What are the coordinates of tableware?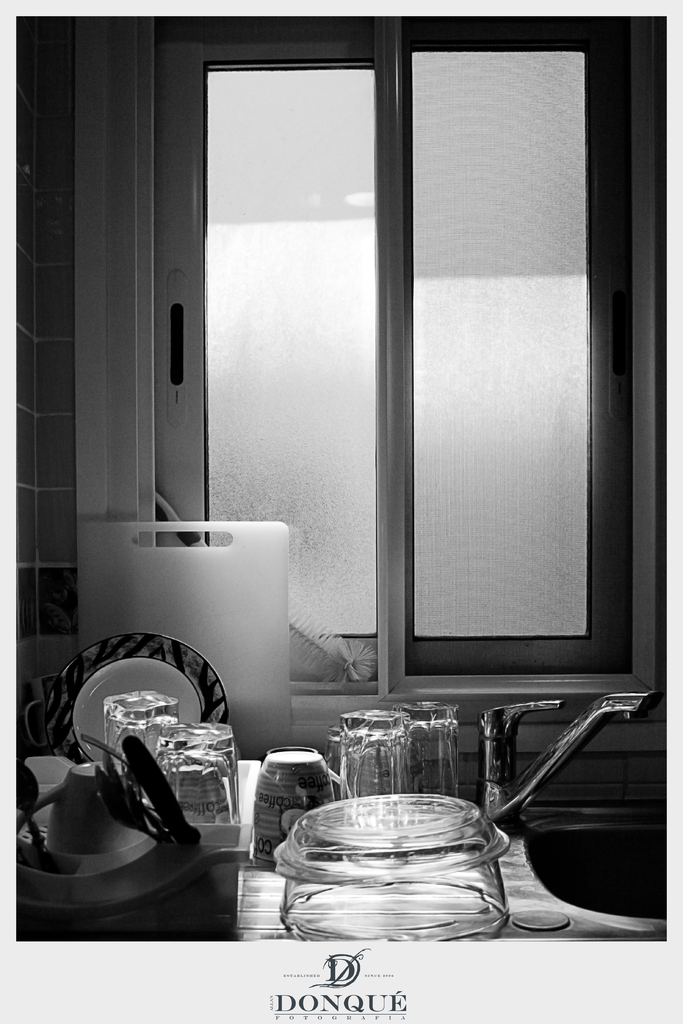
(342, 708, 411, 794).
